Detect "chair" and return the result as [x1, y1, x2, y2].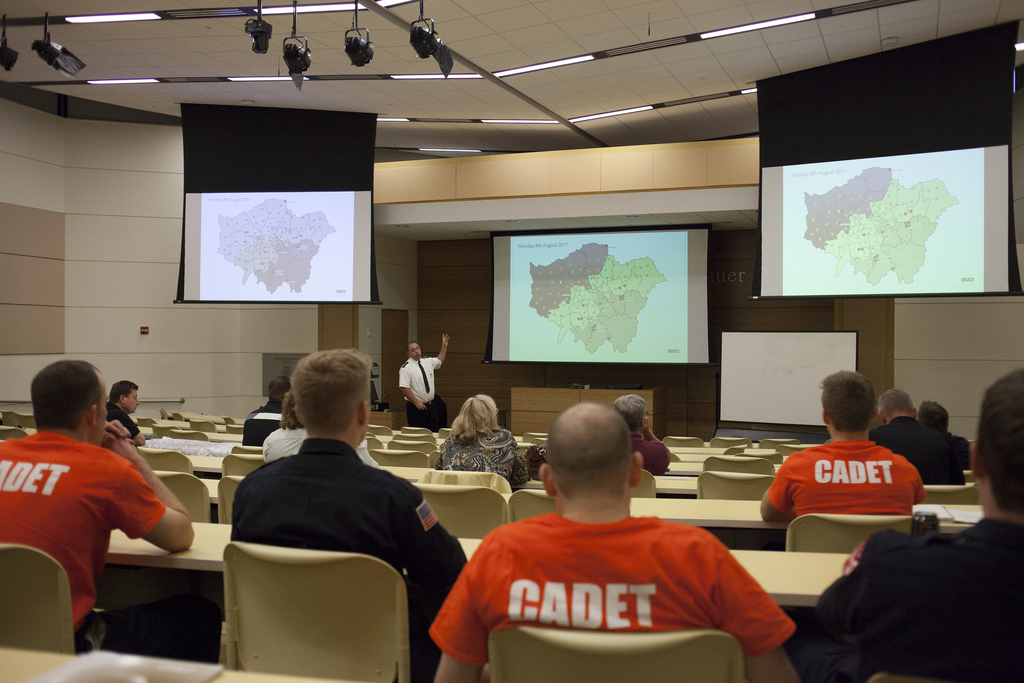
[222, 414, 242, 423].
